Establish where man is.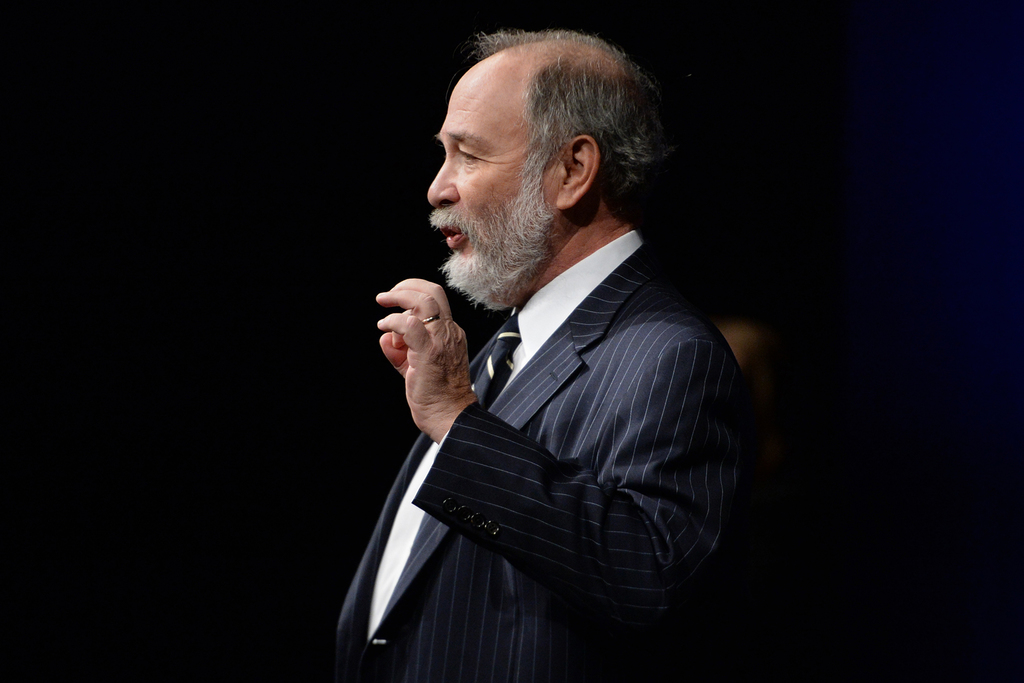
Established at bbox=(333, 23, 749, 682).
